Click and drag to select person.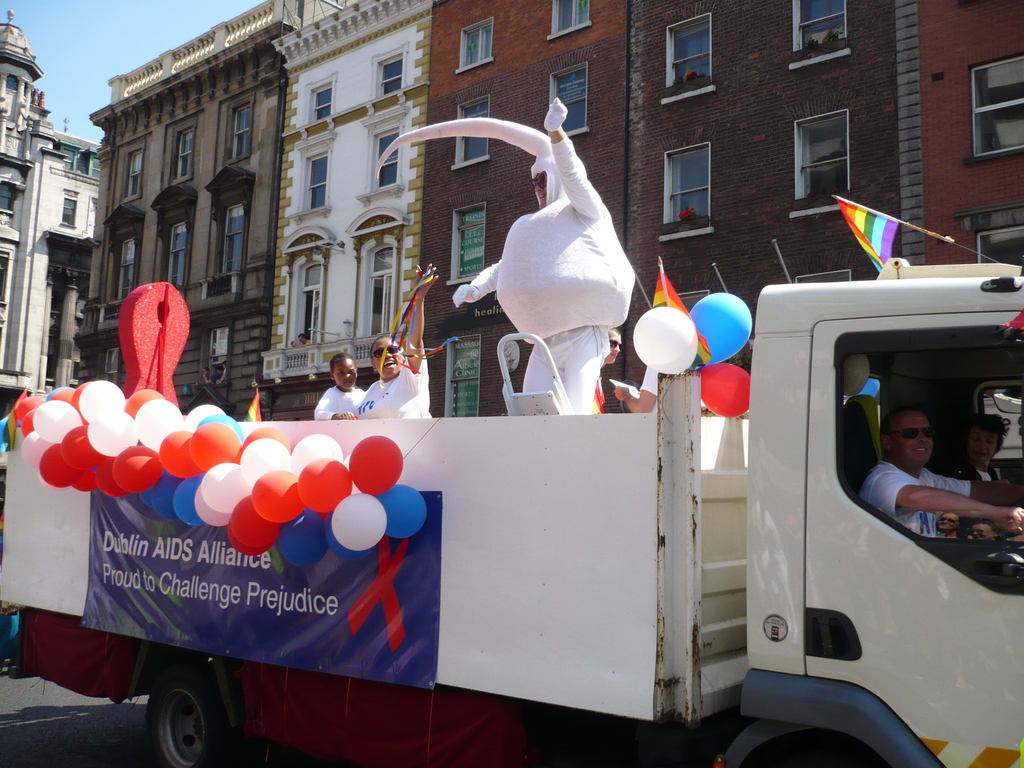
Selection: (left=351, top=260, right=442, bottom=417).
